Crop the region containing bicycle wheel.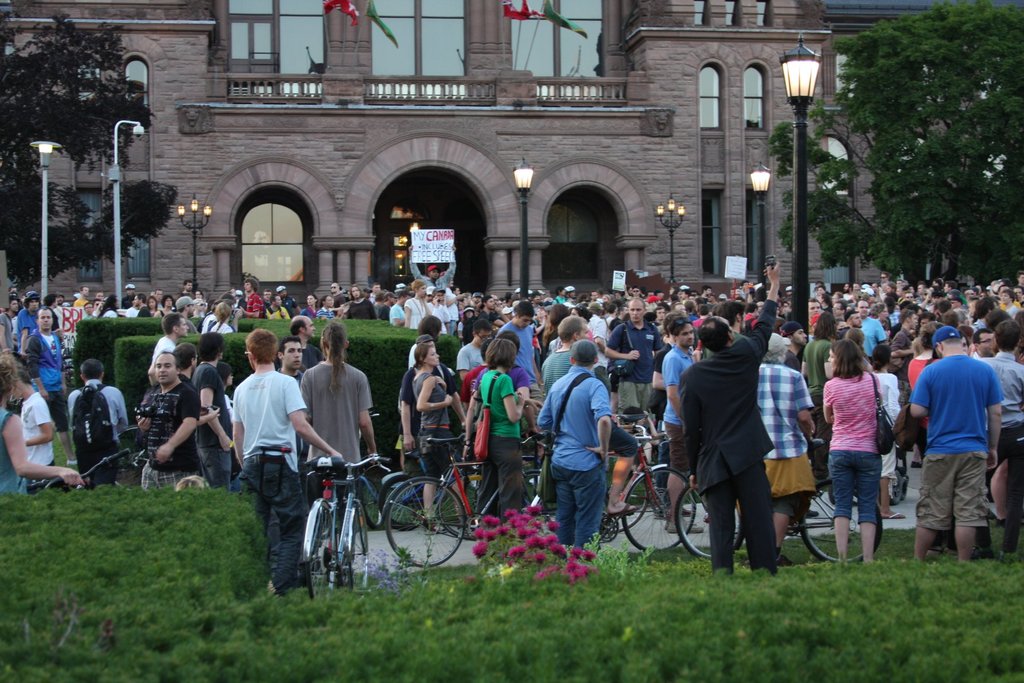
Crop region: {"x1": 300, "y1": 498, "x2": 335, "y2": 601}.
